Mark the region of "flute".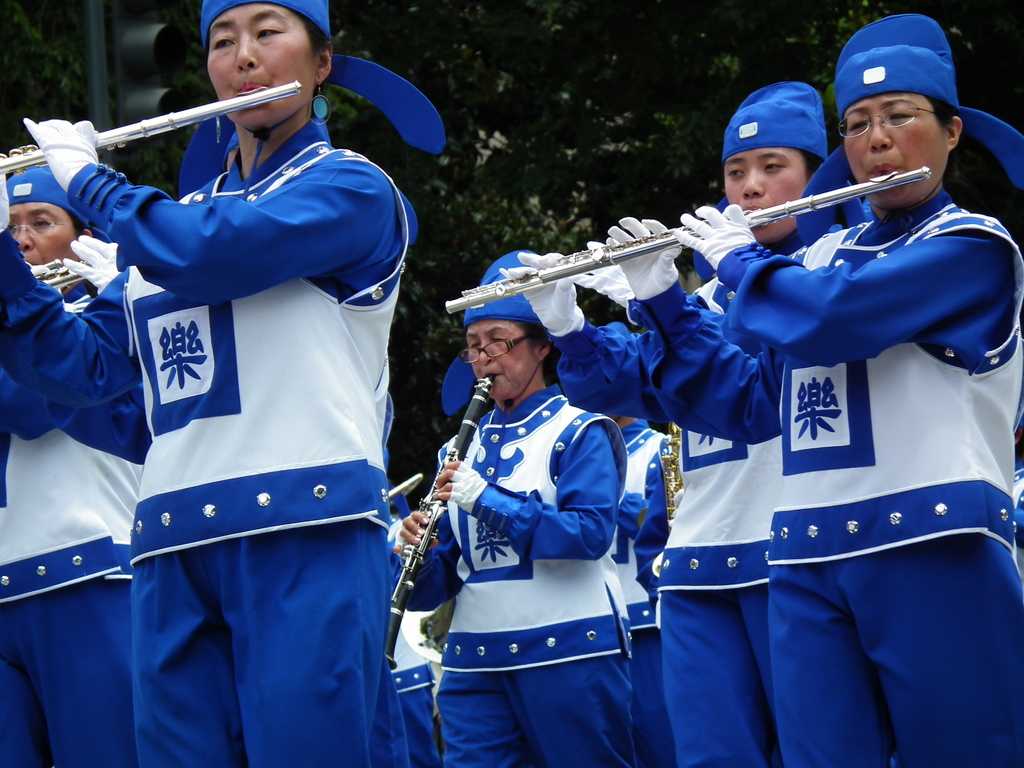
Region: bbox=[0, 82, 300, 177].
